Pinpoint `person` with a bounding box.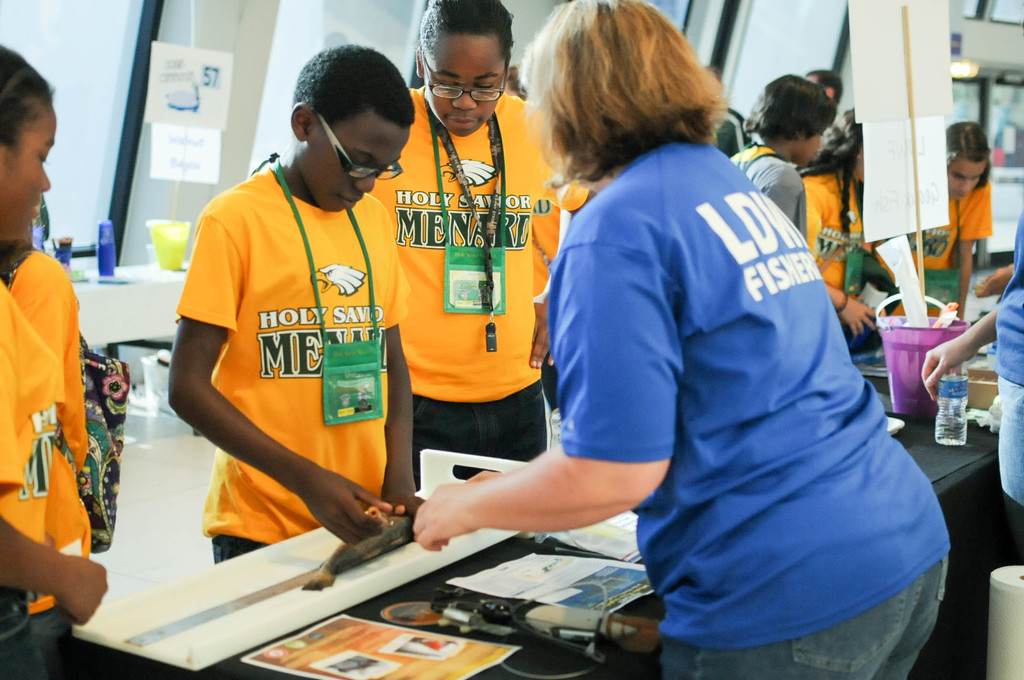
bbox=[0, 42, 111, 679].
